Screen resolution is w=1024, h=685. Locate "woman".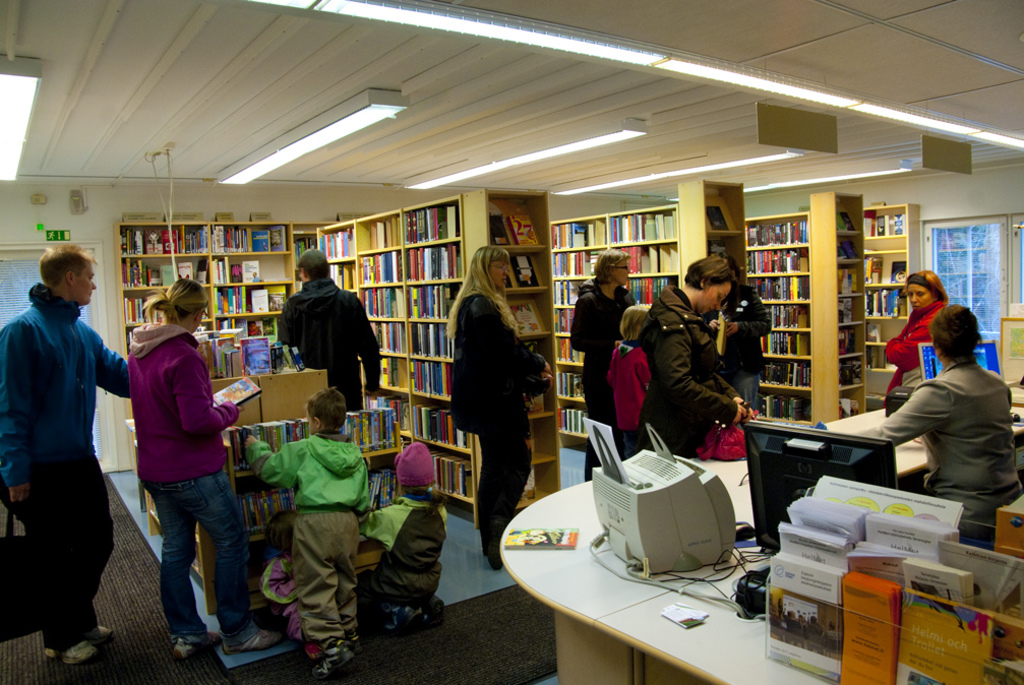
pyautogui.locateOnScreen(834, 297, 1019, 535).
